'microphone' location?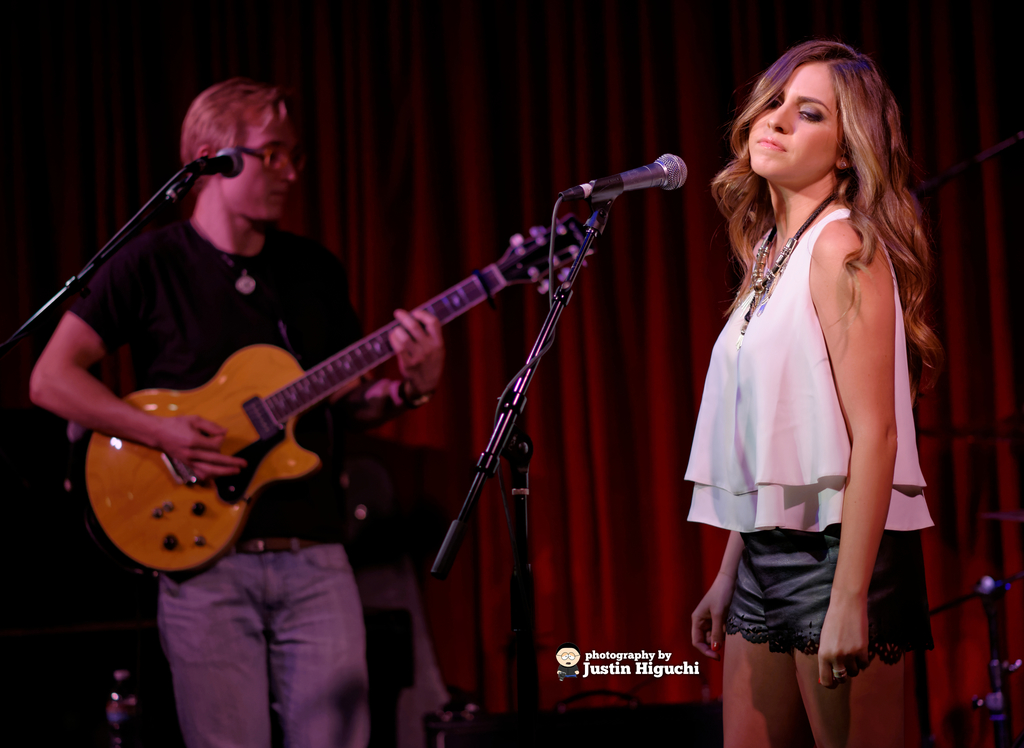
[169, 145, 244, 204]
